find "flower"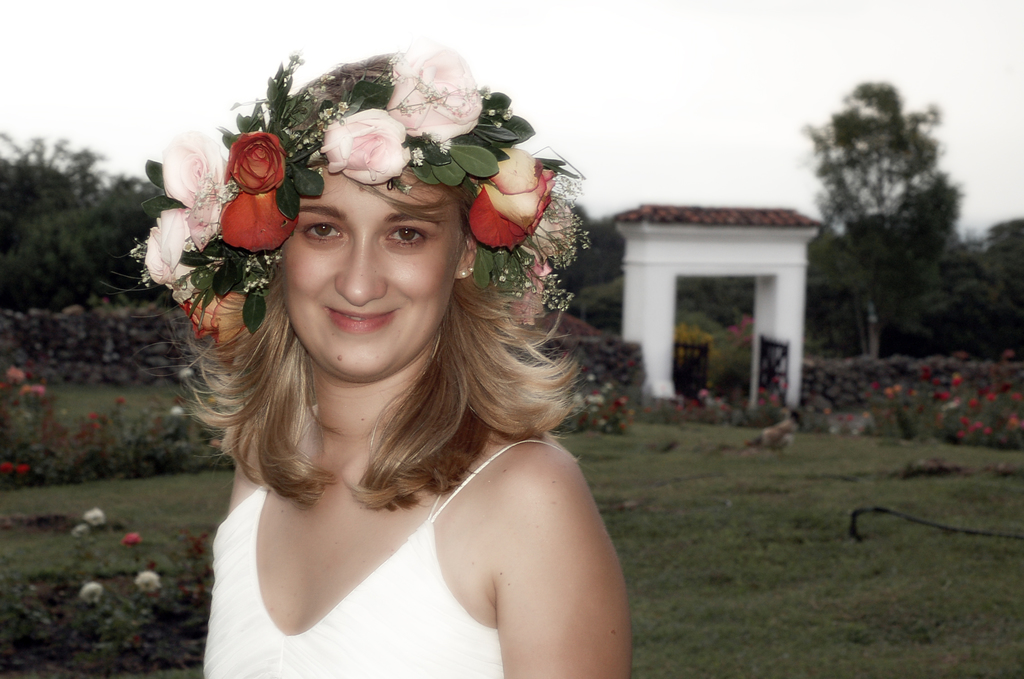
(x1=440, y1=140, x2=452, y2=155)
